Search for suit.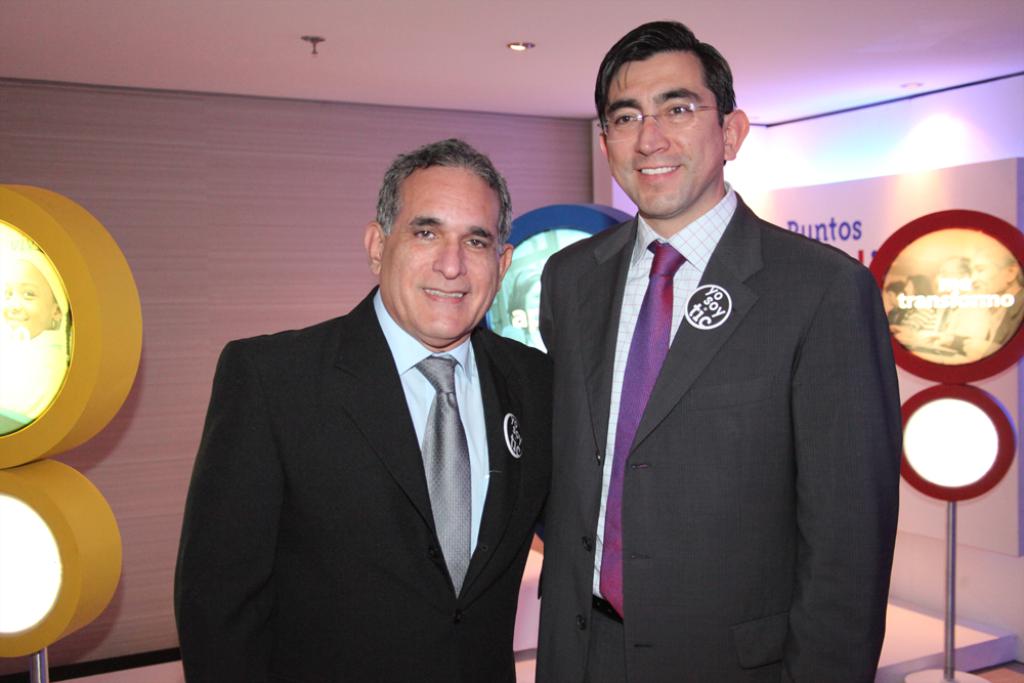
Found at bbox(541, 178, 902, 681).
